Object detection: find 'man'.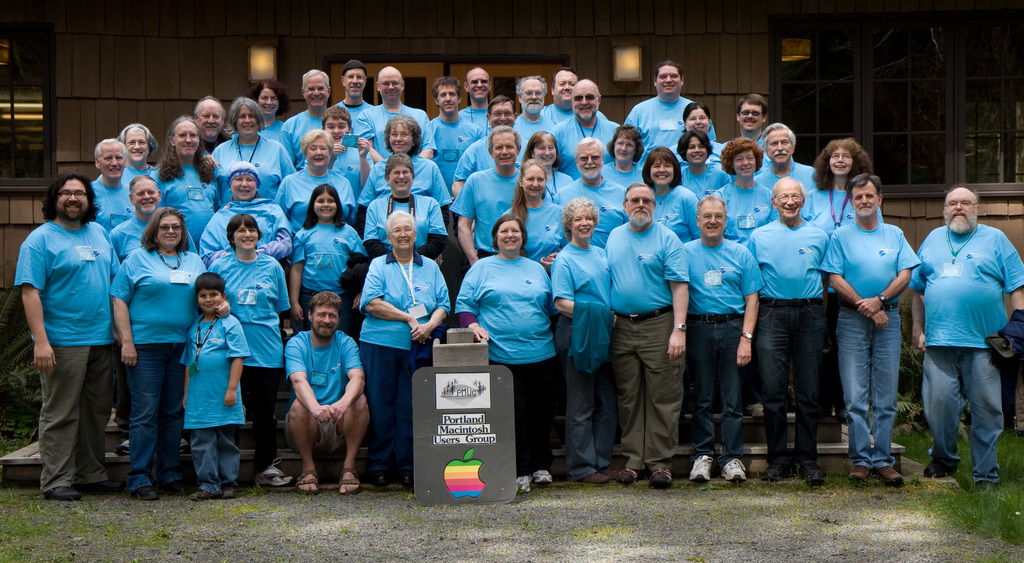
rect(321, 104, 373, 204).
